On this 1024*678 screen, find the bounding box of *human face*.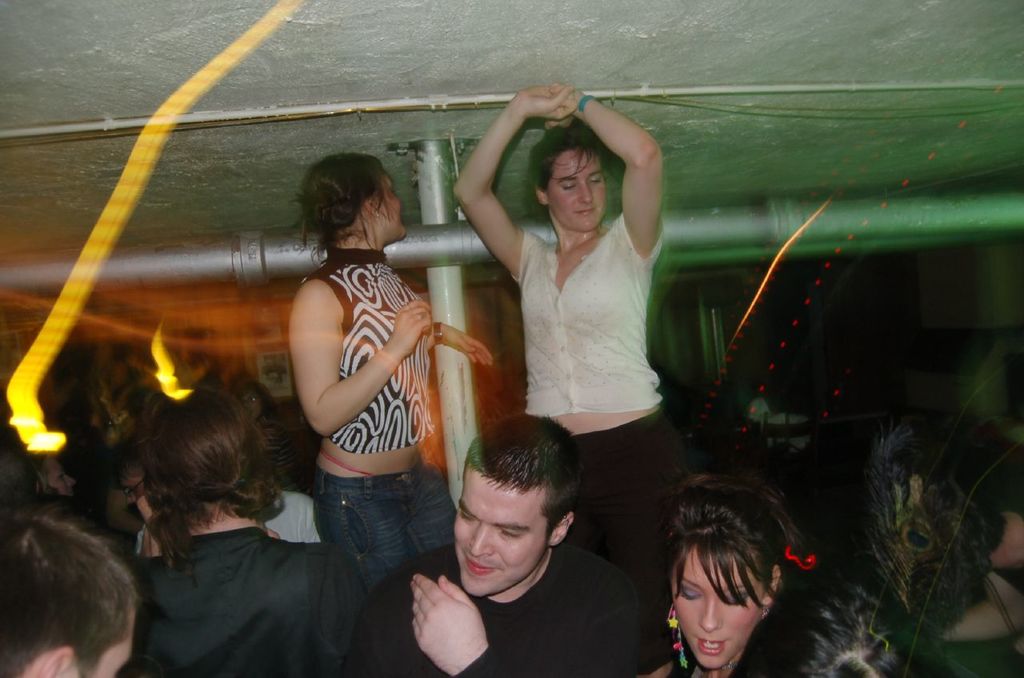
Bounding box: <box>74,608,135,677</box>.
